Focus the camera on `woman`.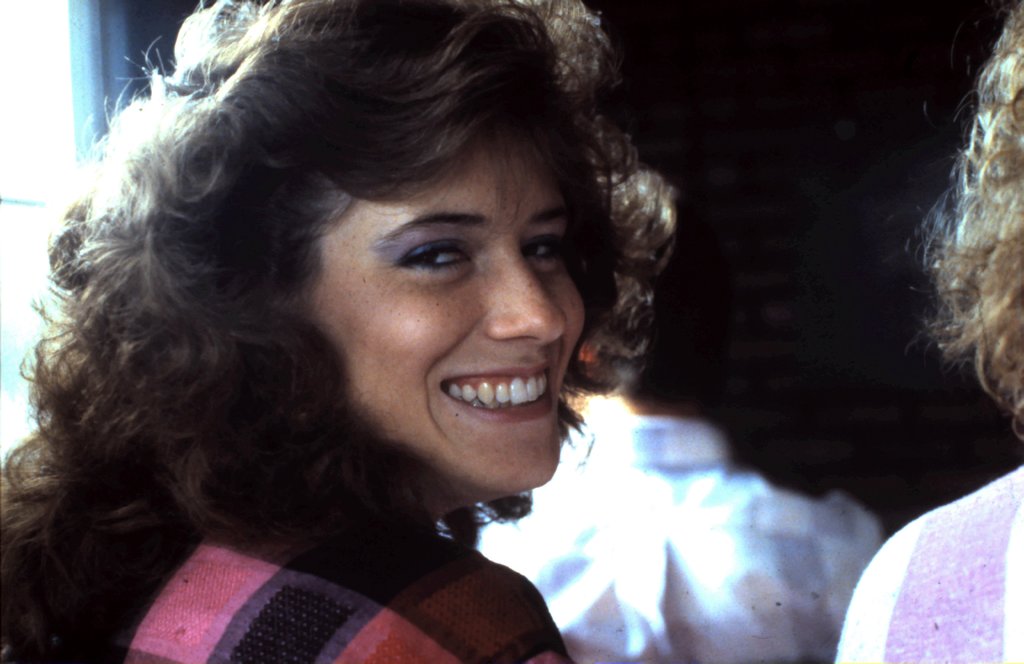
Focus region: <box>0,16,760,649</box>.
